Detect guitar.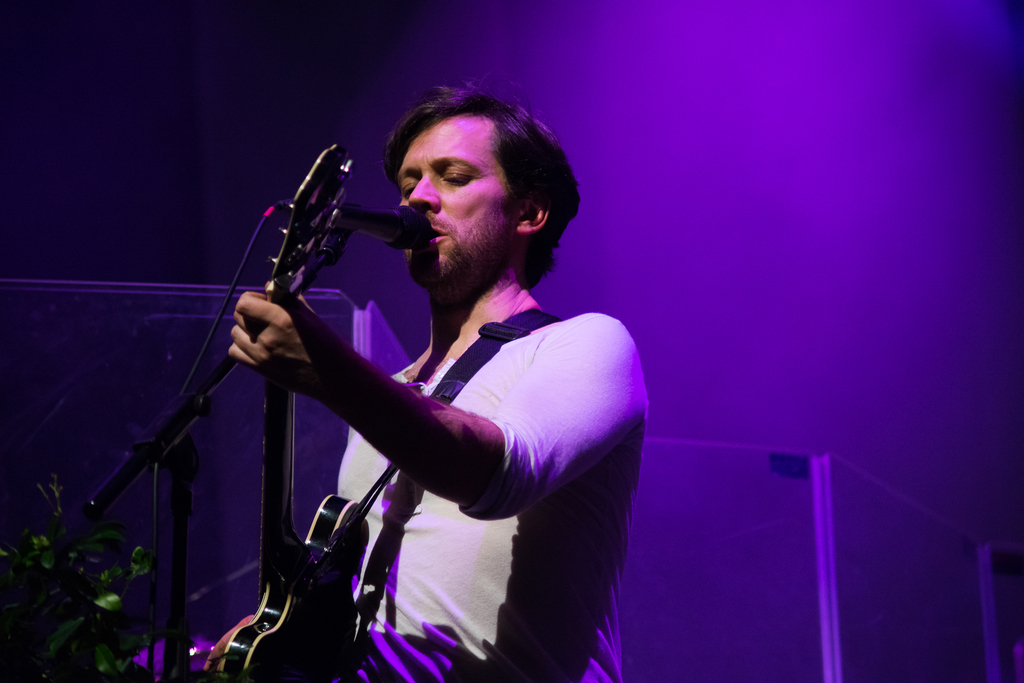
Detected at crop(206, 135, 369, 682).
